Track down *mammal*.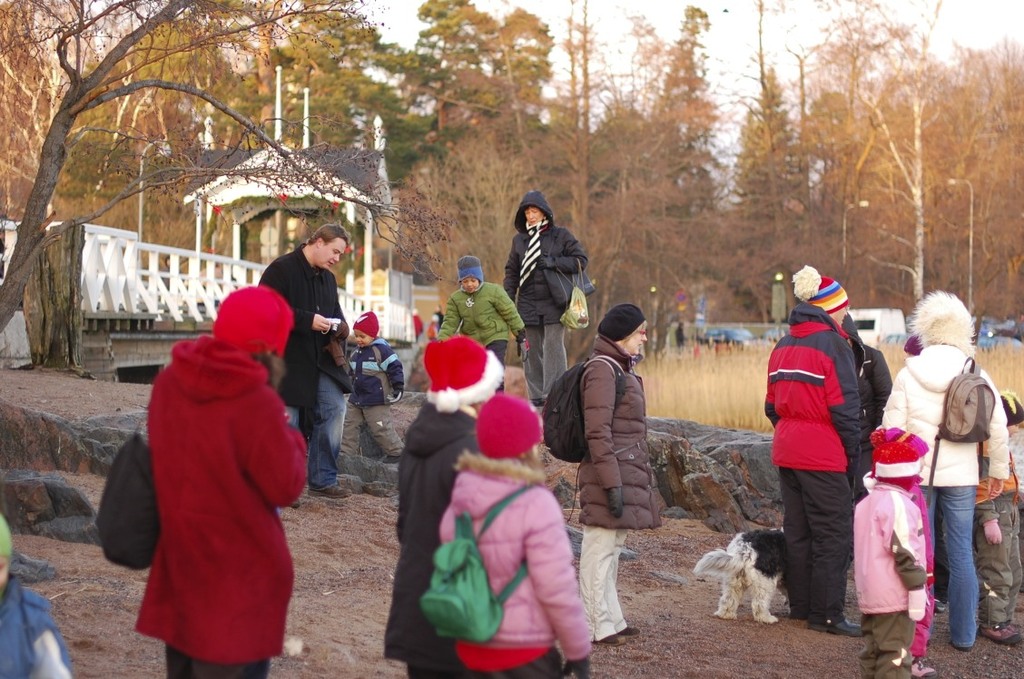
Tracked to region(501, 193, 588, 402).
